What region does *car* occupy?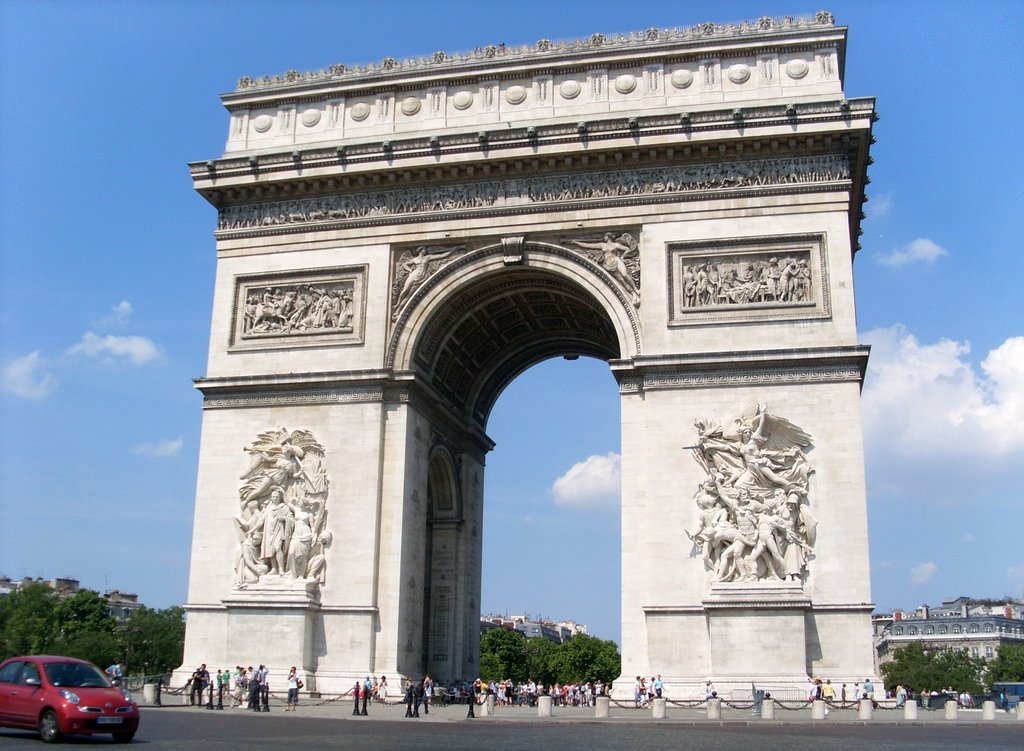
[left=0, top=664, right=134, bottom=750].
